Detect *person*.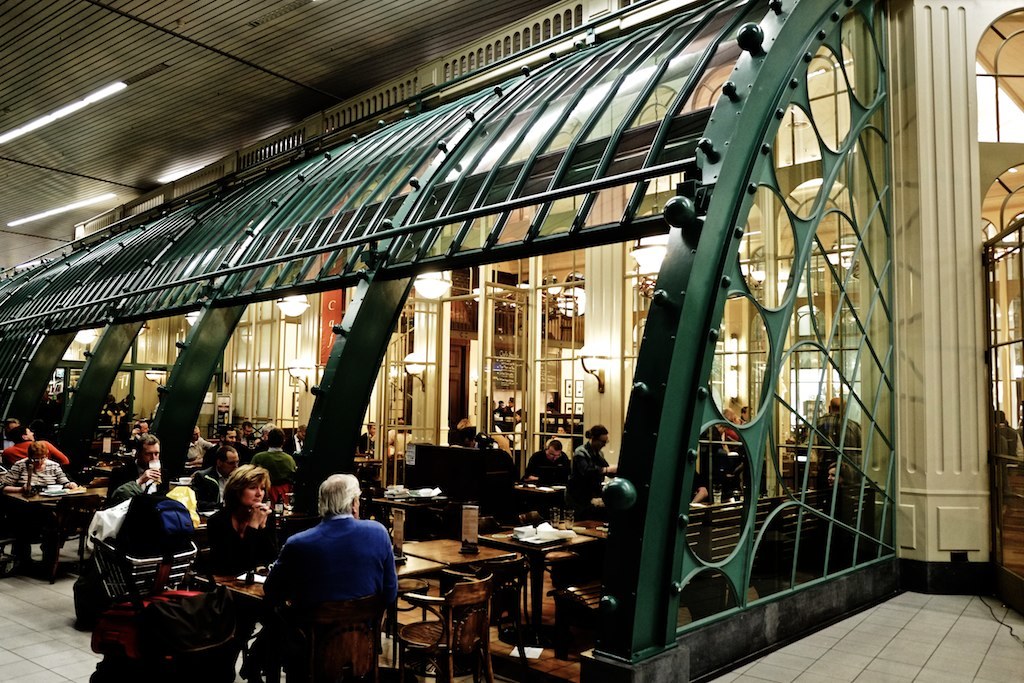
Detected at rect(805, 398, 862, 473).
